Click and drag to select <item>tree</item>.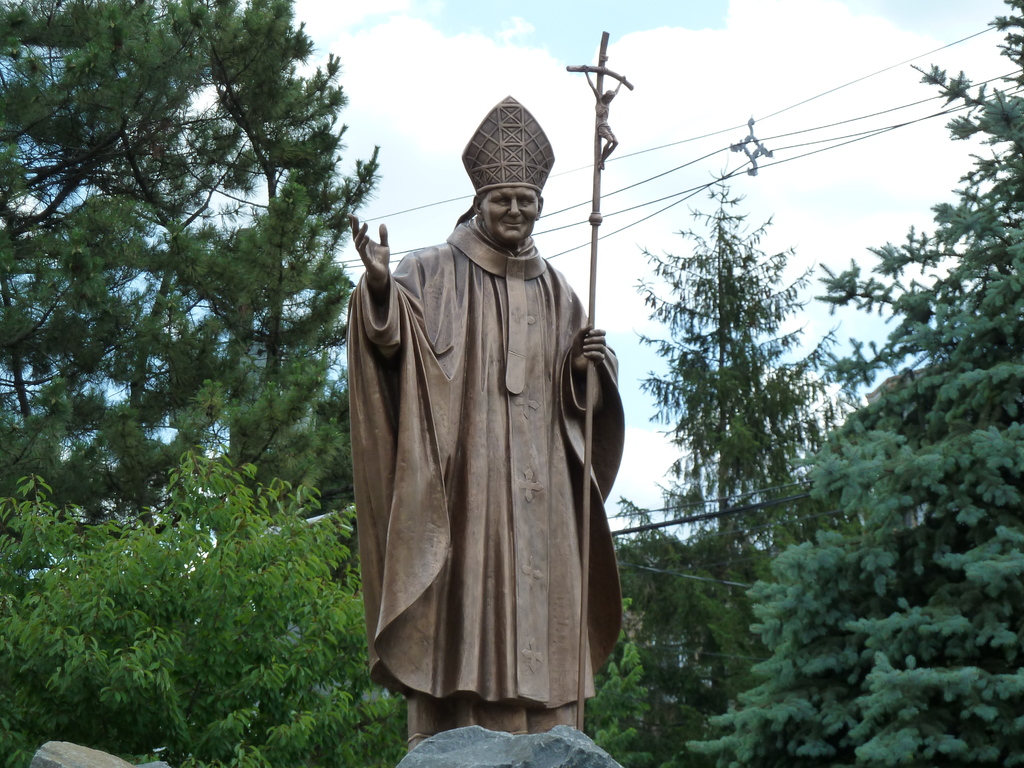
Selection: x1=677 y1=0 x2=1023 y2=767.
